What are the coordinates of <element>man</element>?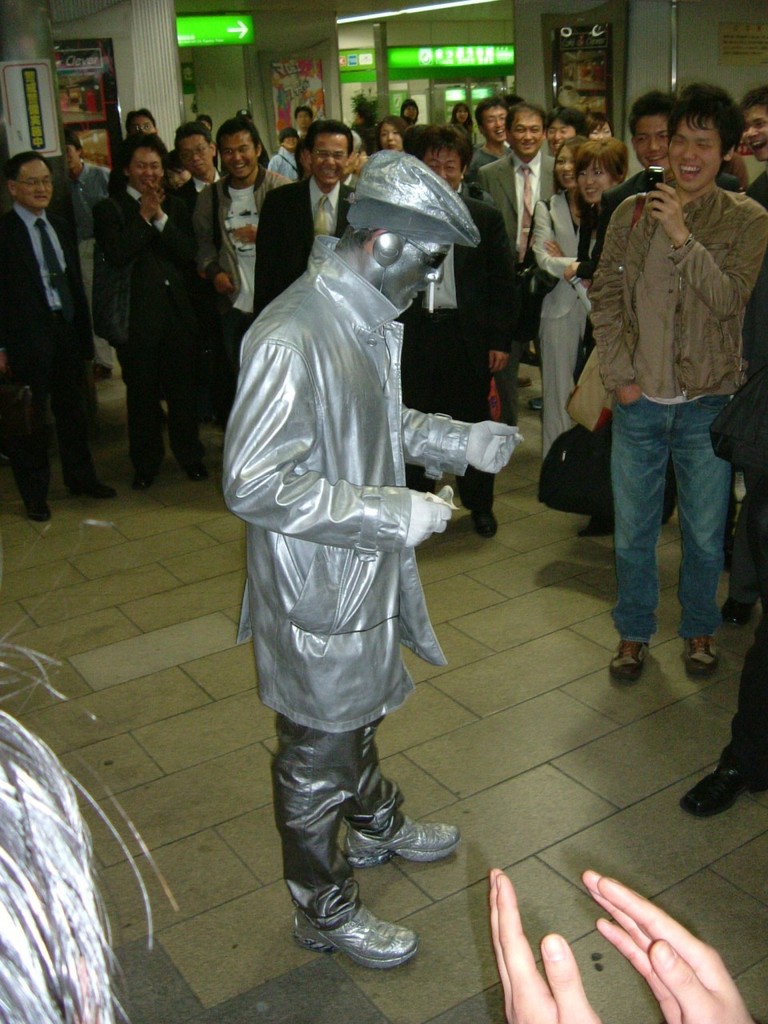
172,121,232,212.
